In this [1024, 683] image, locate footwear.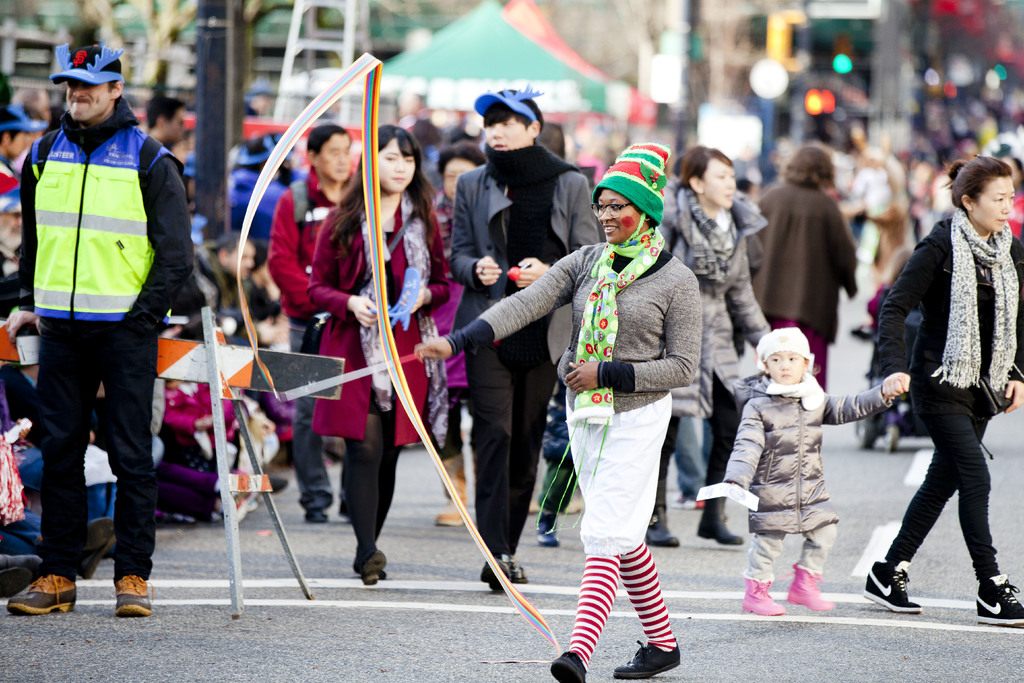
Bounding box: x1=740, y1=581, x2=786, y2=620.
